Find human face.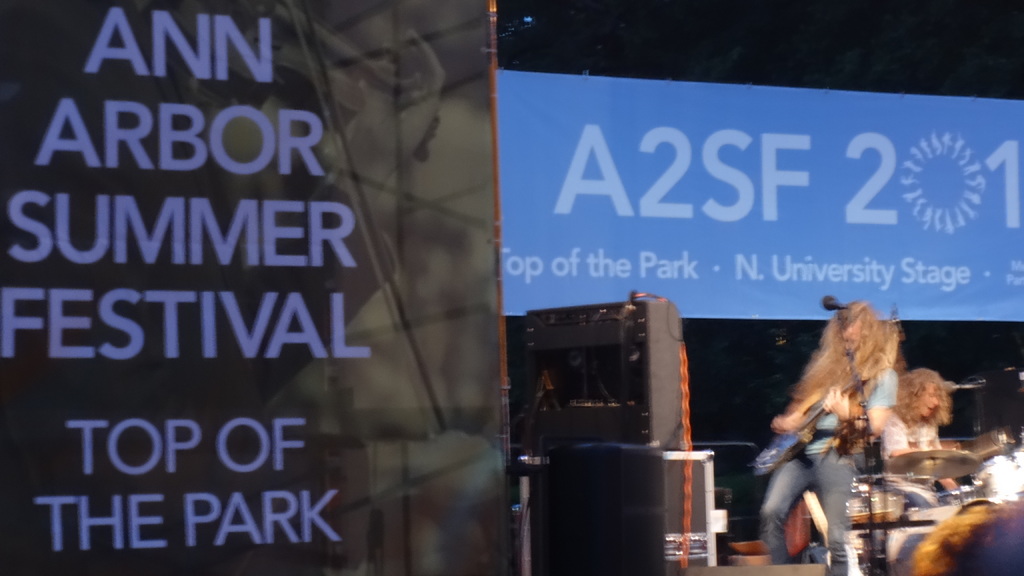
(left=919, top=385, right=943, bottom=419).
